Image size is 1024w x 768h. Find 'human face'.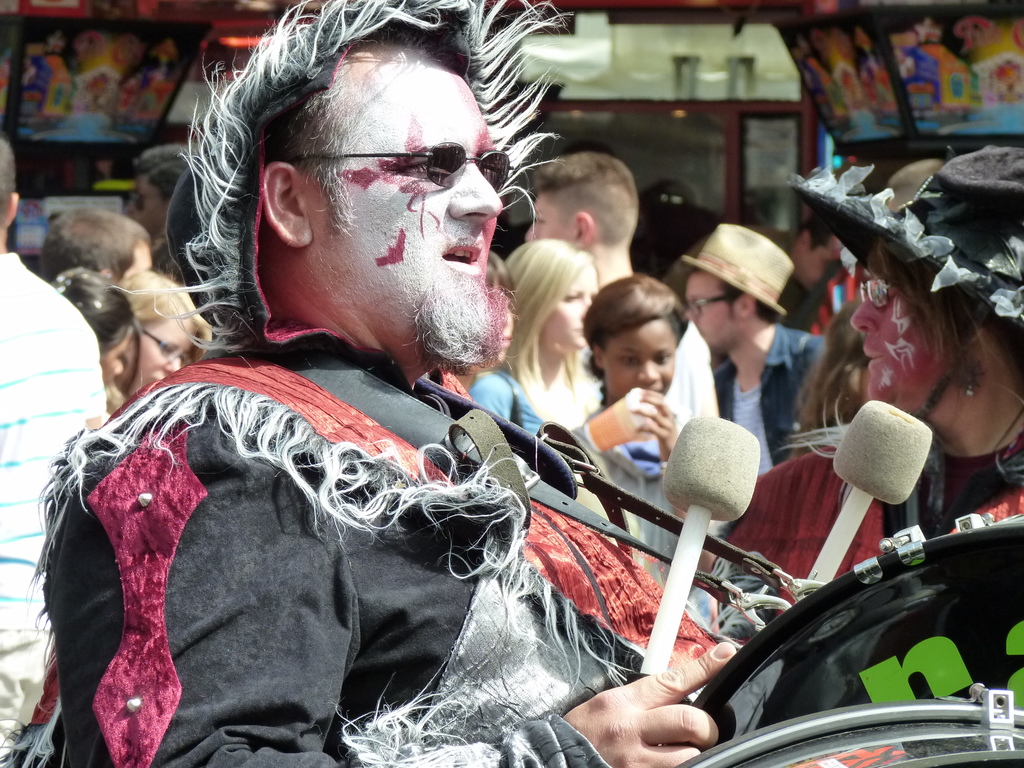
103, 332, 127, 386.
